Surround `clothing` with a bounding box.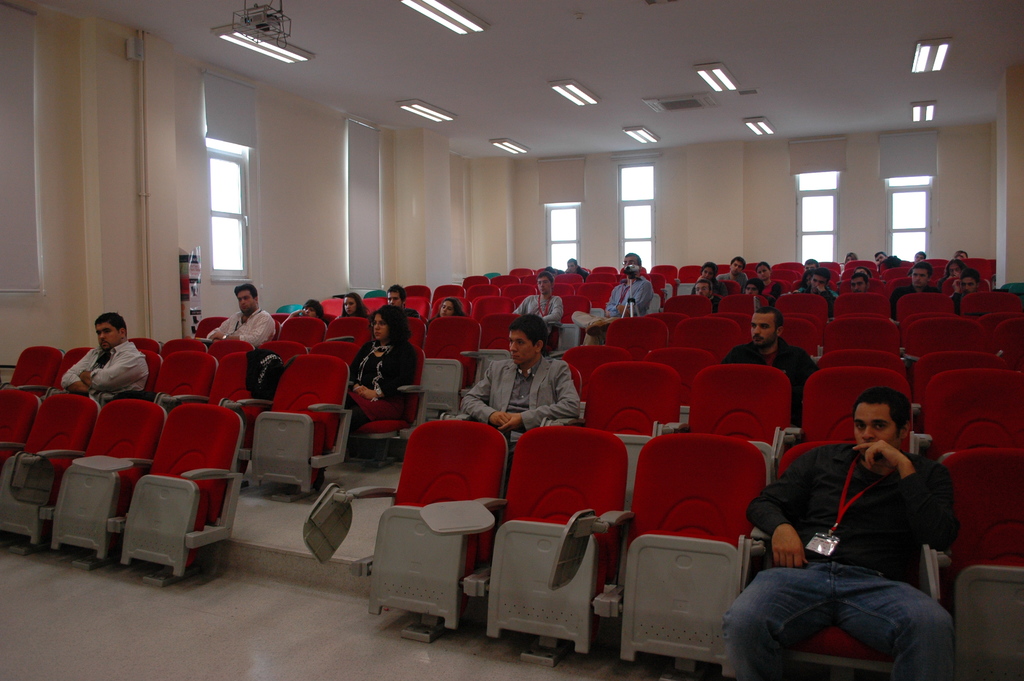
{"left": 61, "top": 341, "right": 148, "bottom": 402}.
